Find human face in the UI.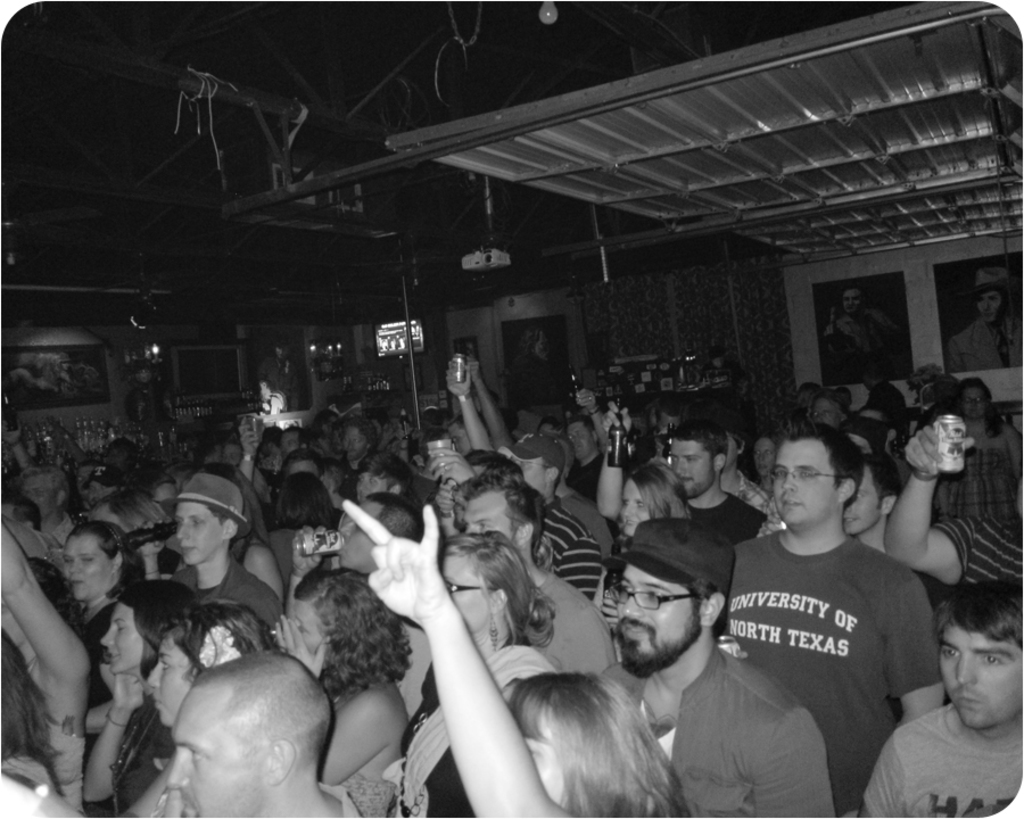
UI element at x1=89, y1=485, x2=119, y2=504.
